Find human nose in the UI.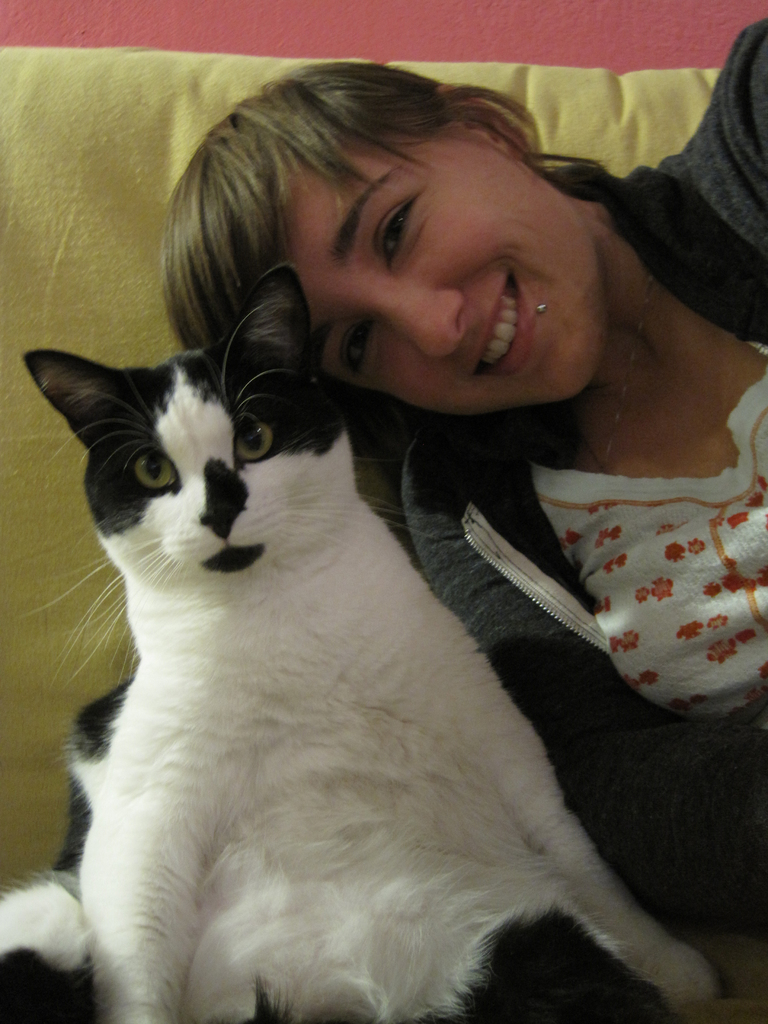
UI element at 378/280/463/356.
